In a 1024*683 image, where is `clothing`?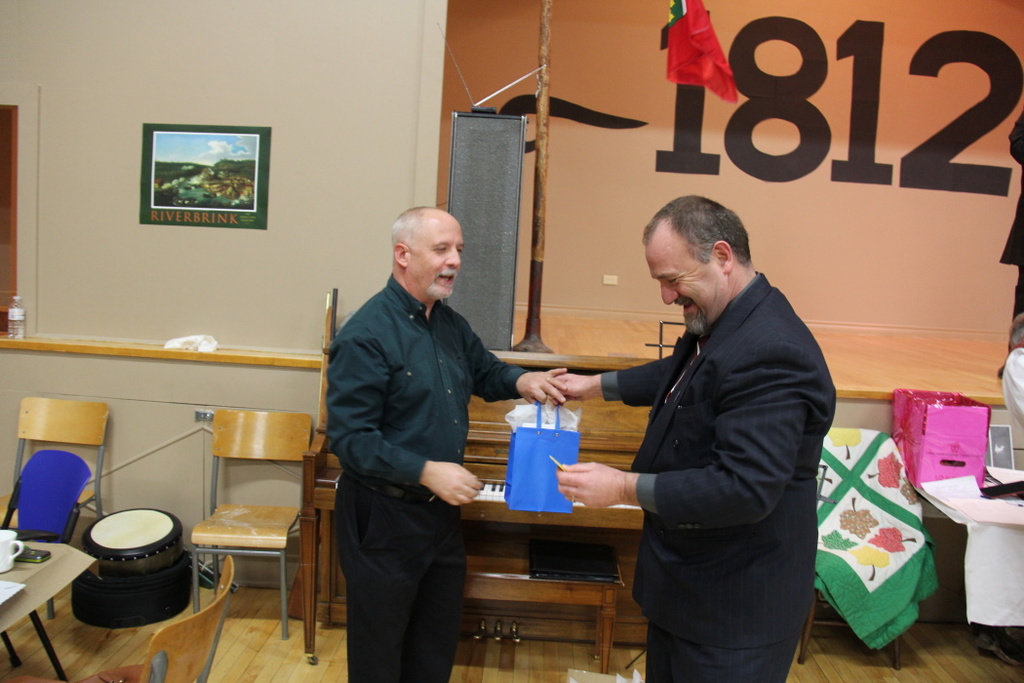
599:258:836:682.
